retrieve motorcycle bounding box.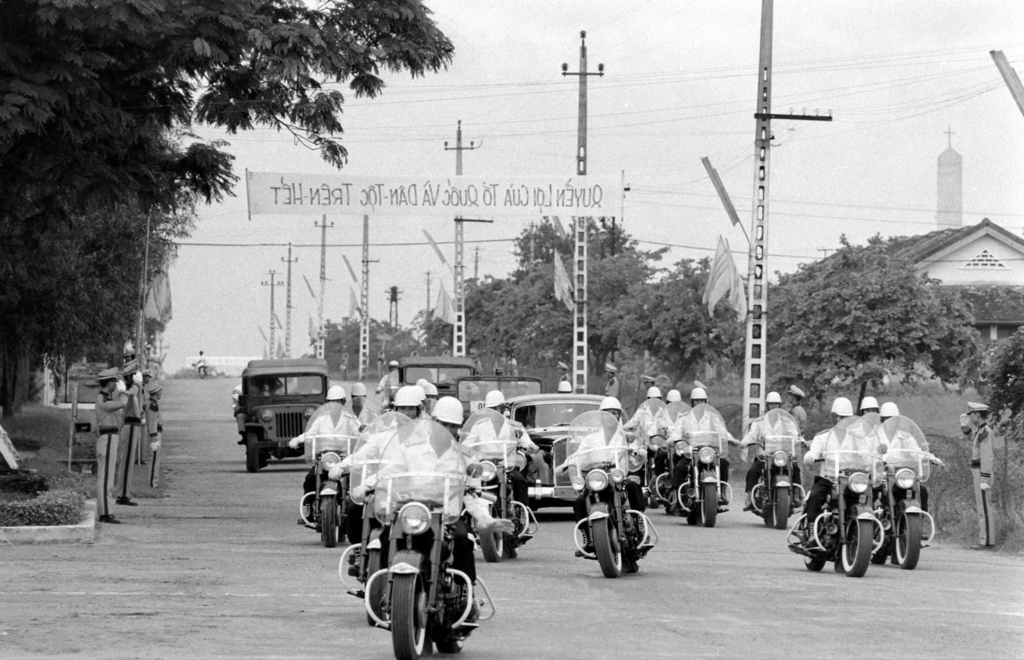
Bounding box: [561, 407, 657, 575].
